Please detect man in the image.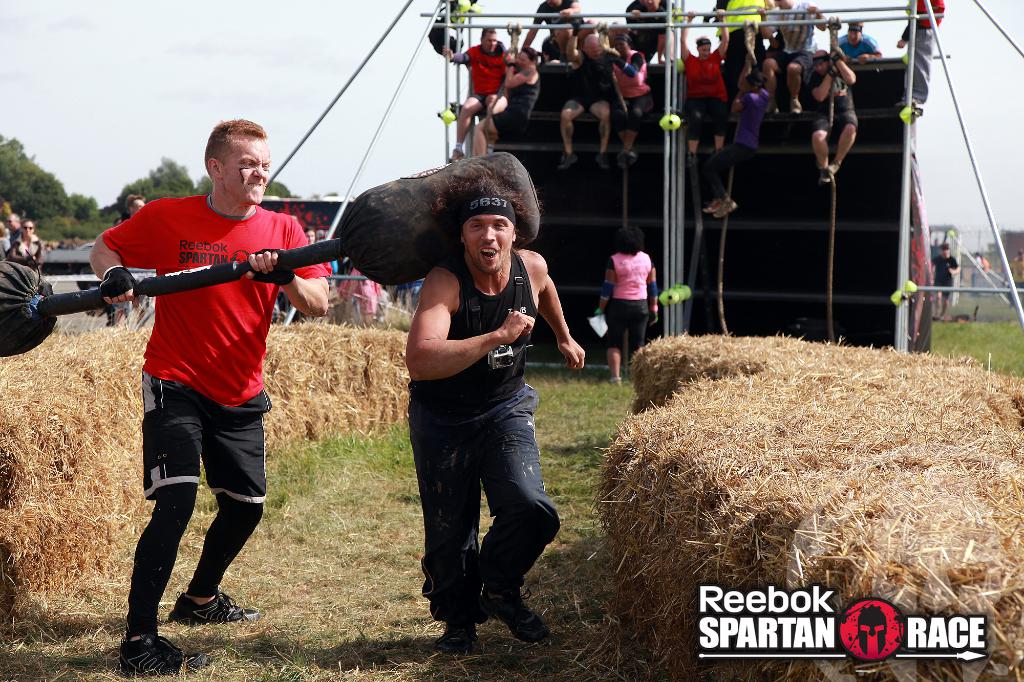
<bbox>90, 116, 331, 673</bbox>.
